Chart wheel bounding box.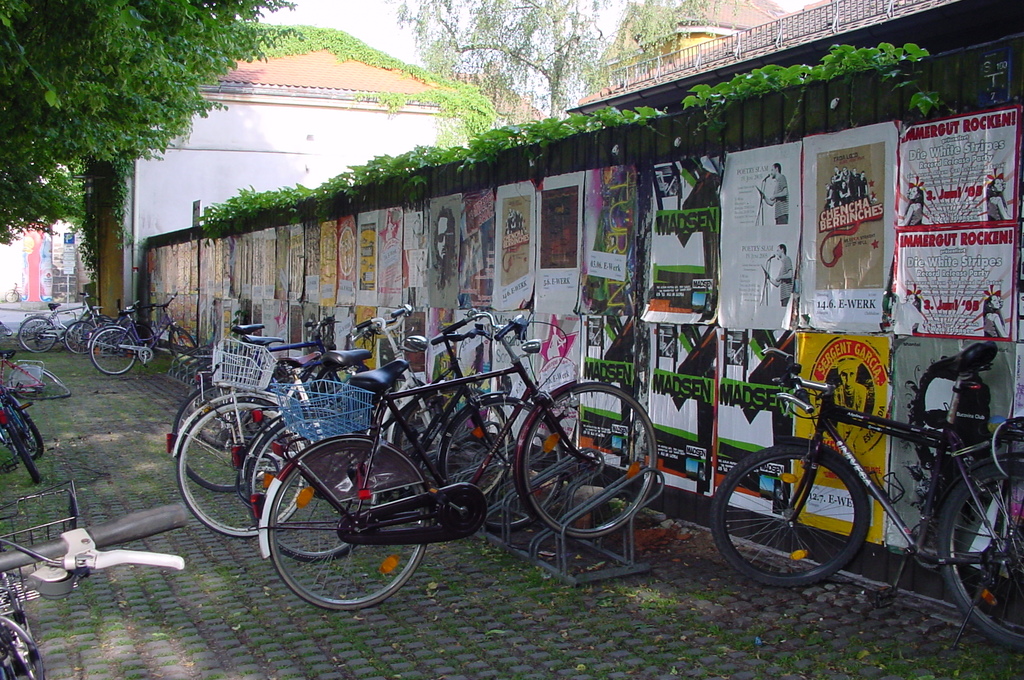
Charted: 5/389/43/459.
